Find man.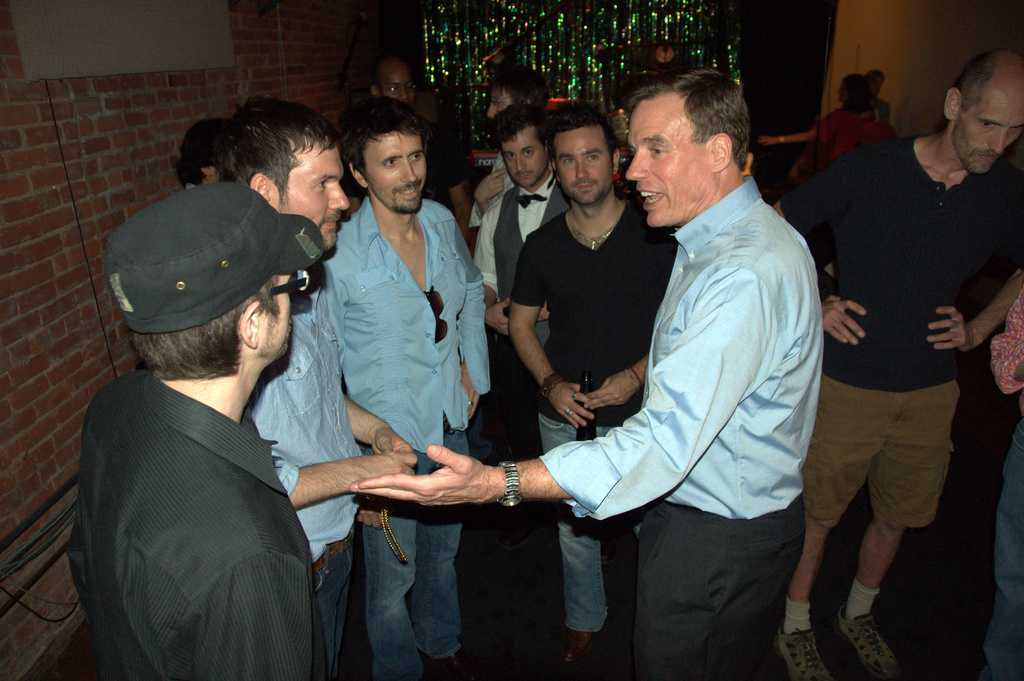
pyautogui.locateOnScreen(509, 93, 682, 661).
